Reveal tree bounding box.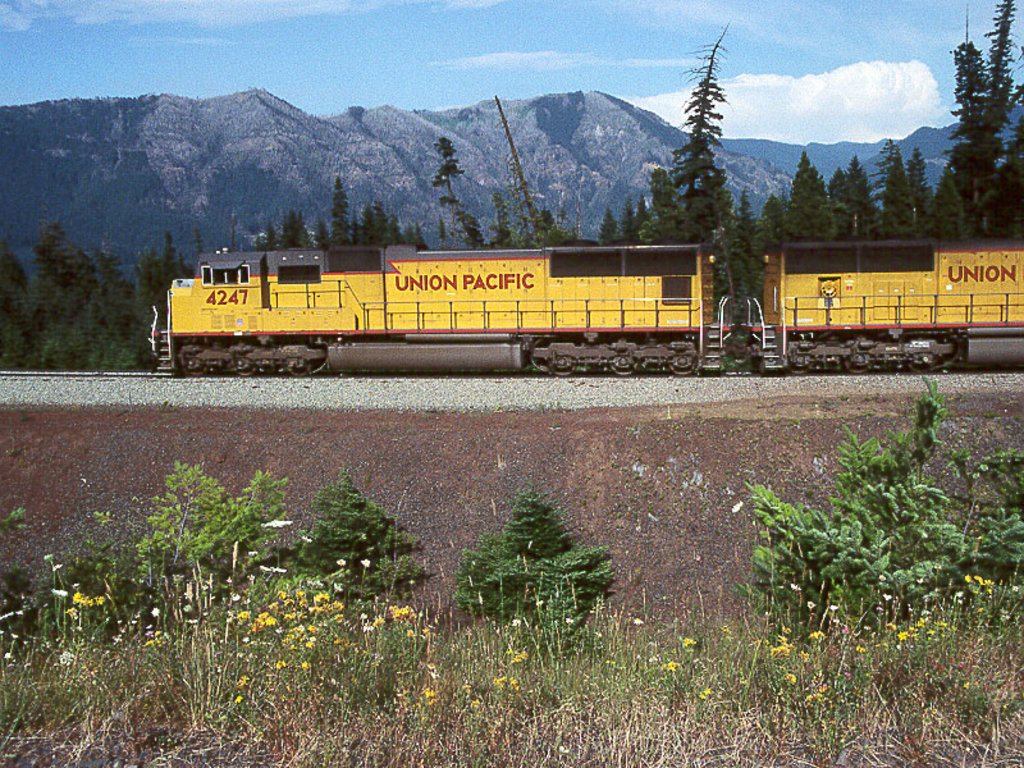
Revealed: 0 79 1014 376.
